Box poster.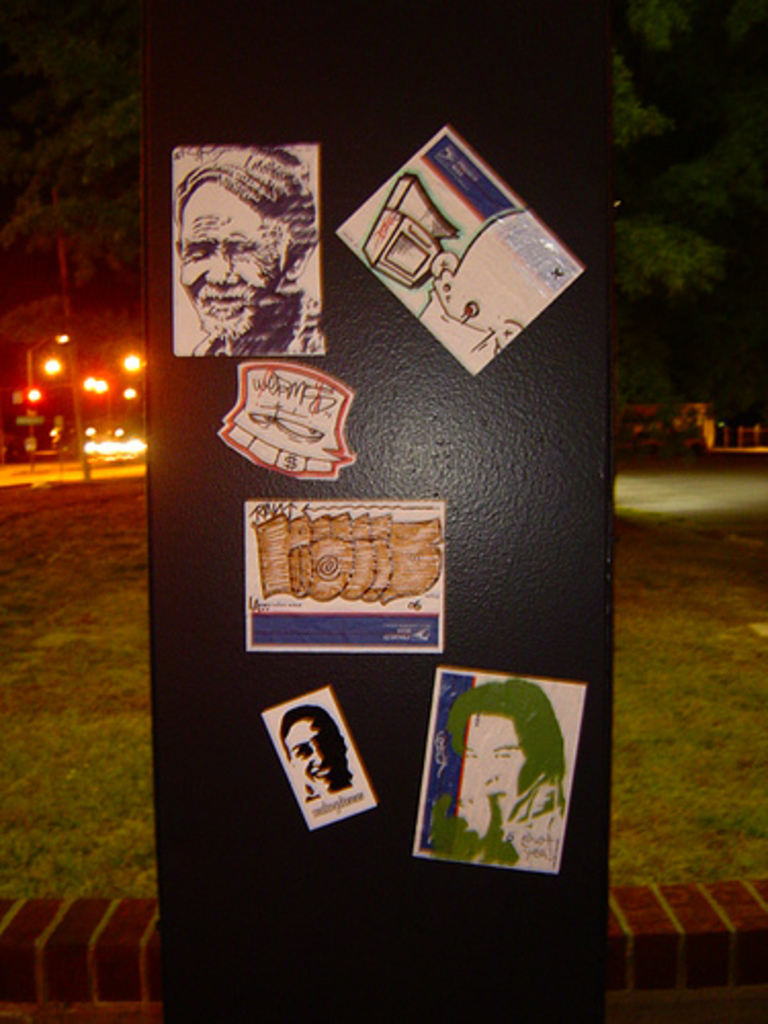
x1=408 y1=670 x2=584 y2=864.
